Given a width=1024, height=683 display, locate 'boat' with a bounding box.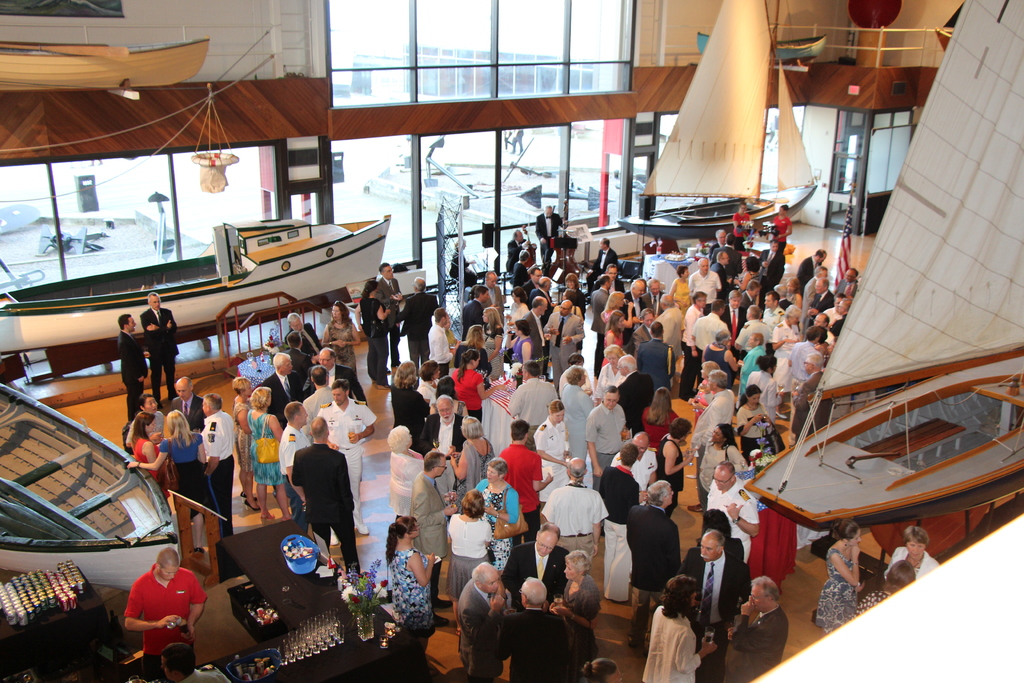
Located: 0, 211, 392, 360.
